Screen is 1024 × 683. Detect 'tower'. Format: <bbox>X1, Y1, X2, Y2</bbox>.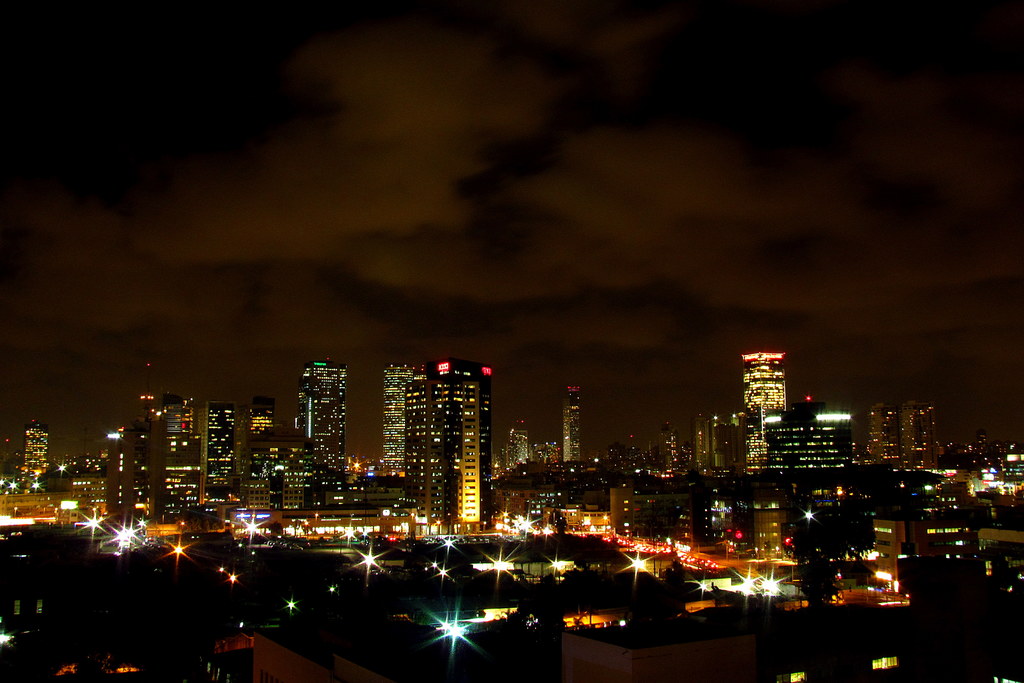
<bbox>563, 387, 582, 469</bbox>.
